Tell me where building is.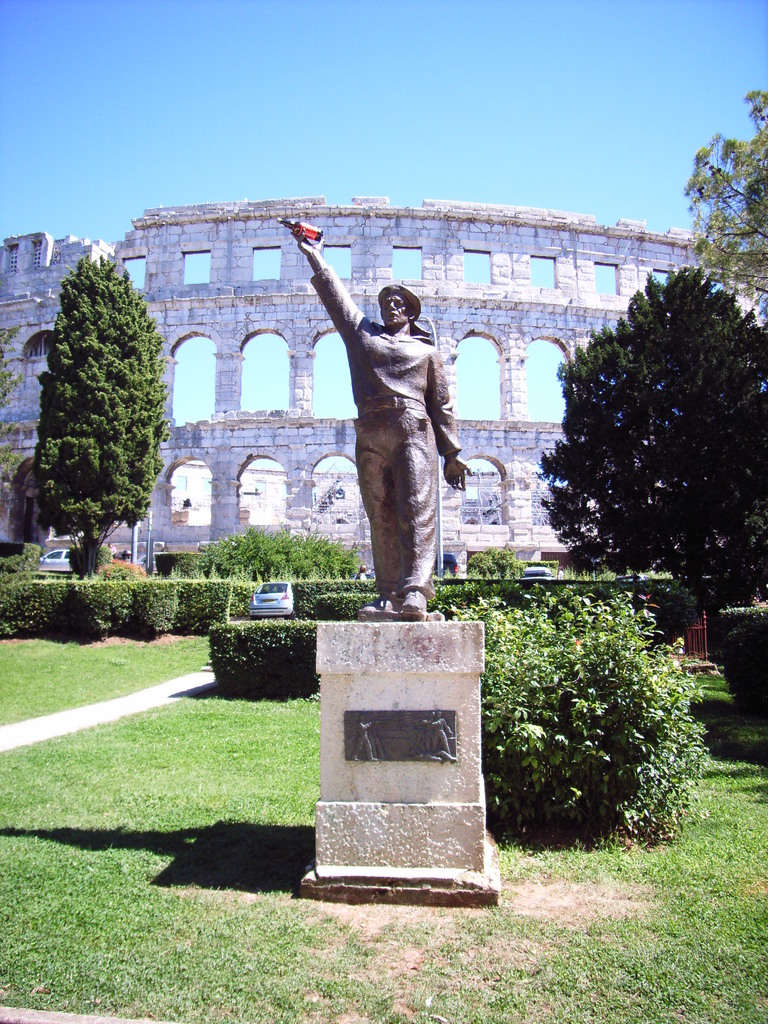
building is at box=[0, 199, 767, 577].
